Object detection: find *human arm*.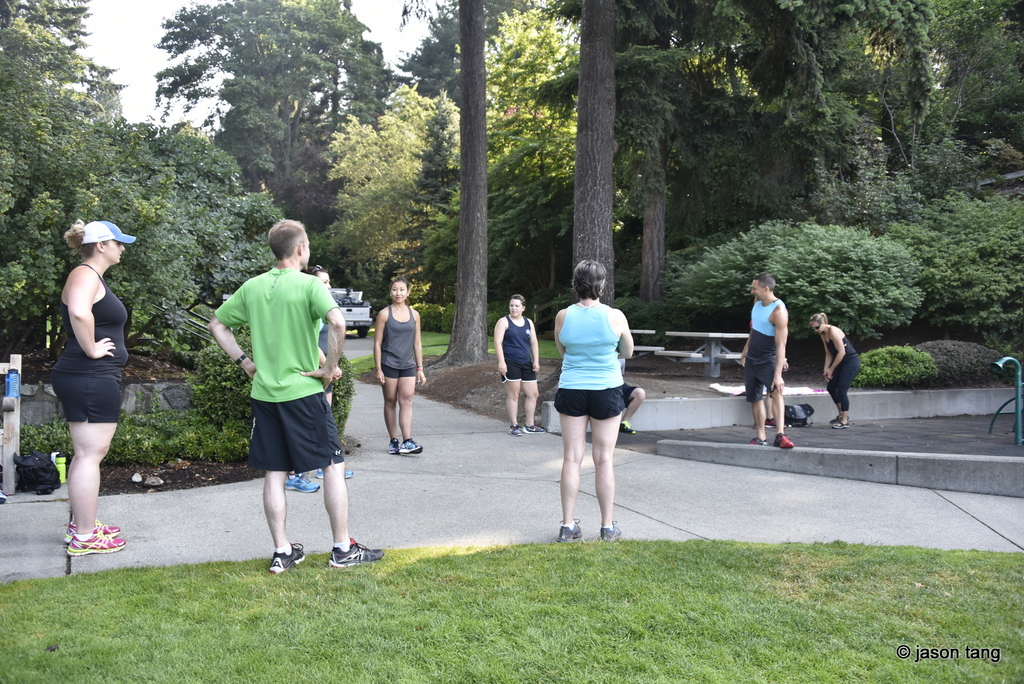
select_region(52, 271, 112, 370).
